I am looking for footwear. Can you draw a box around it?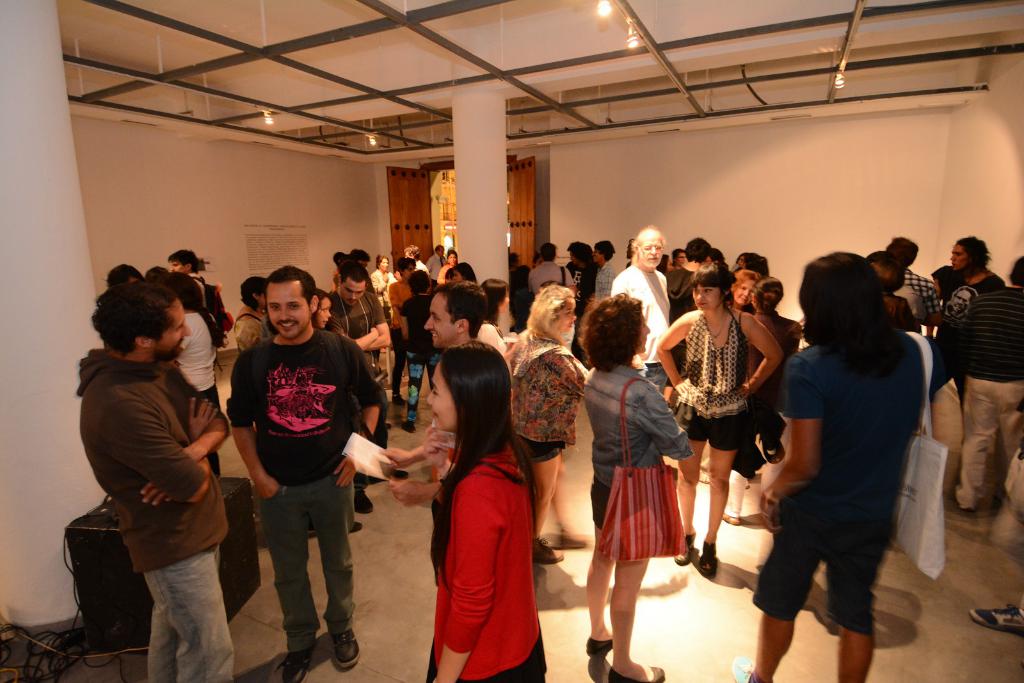
Sure, the bounding box is bbox=[590, 634, 618, 655].
